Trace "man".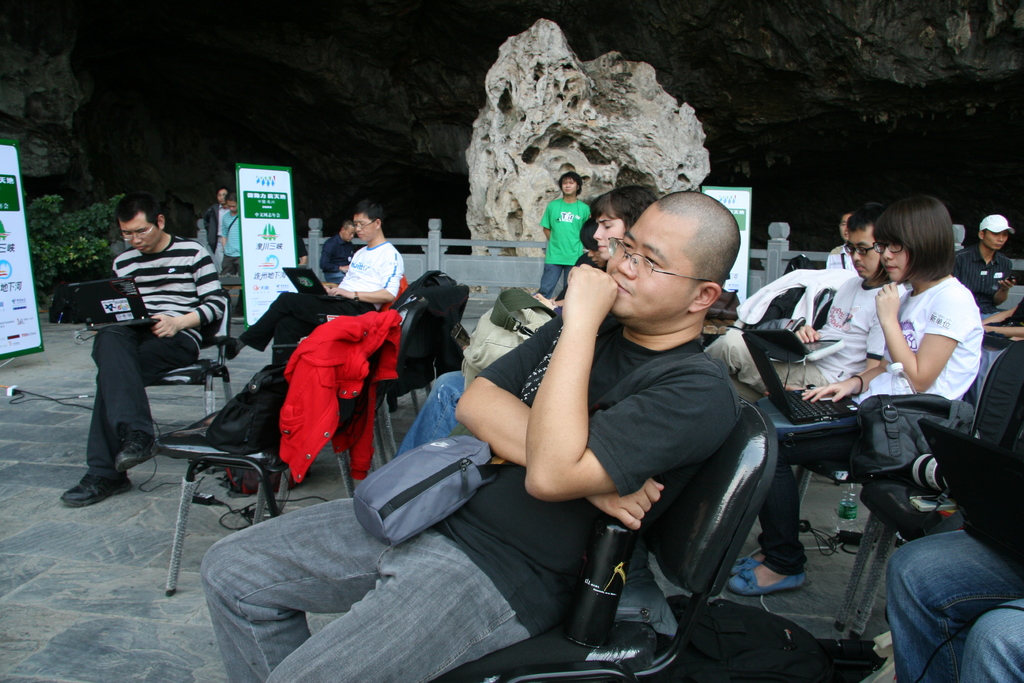
Traced to <bbox>714, 201, 913, 568</bbox>.
